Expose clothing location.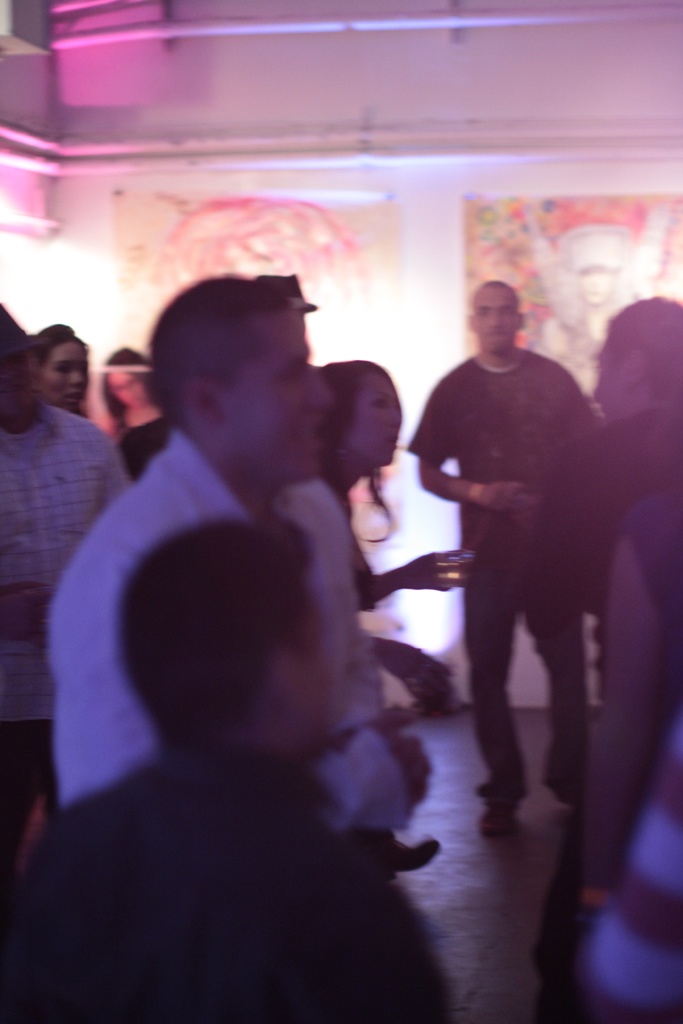
Exposed at <box>0,755,446,1023</box>.
